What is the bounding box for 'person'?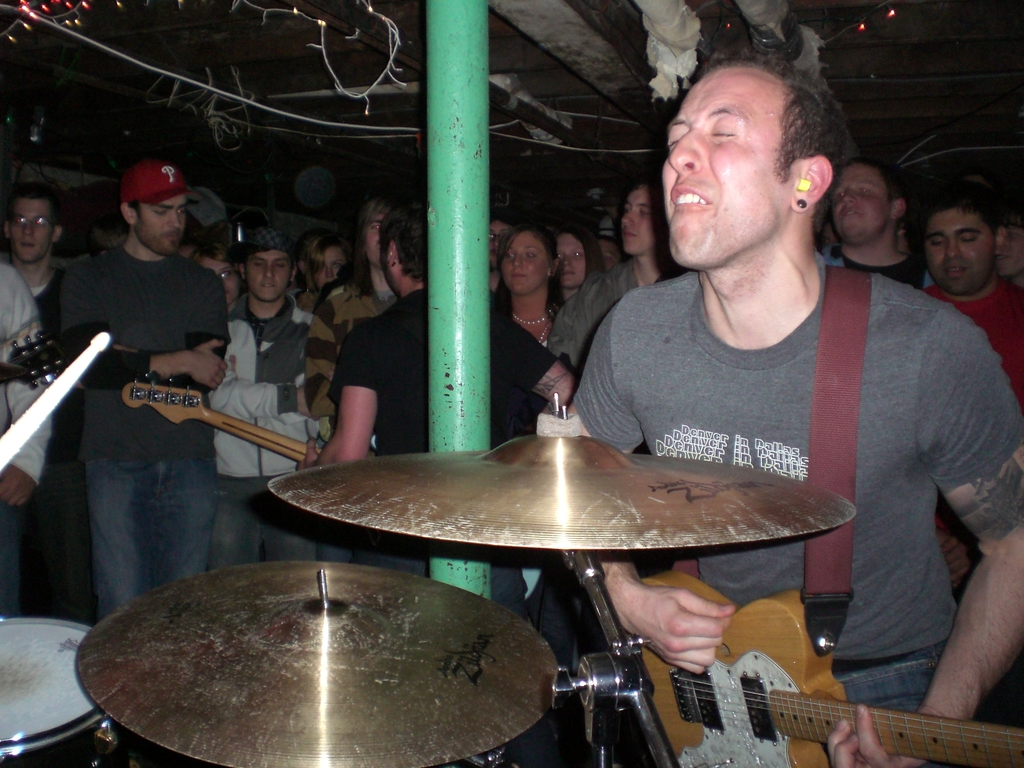
{"left": 557, "top": 36, "right": 1023, "bottom": 767}.
